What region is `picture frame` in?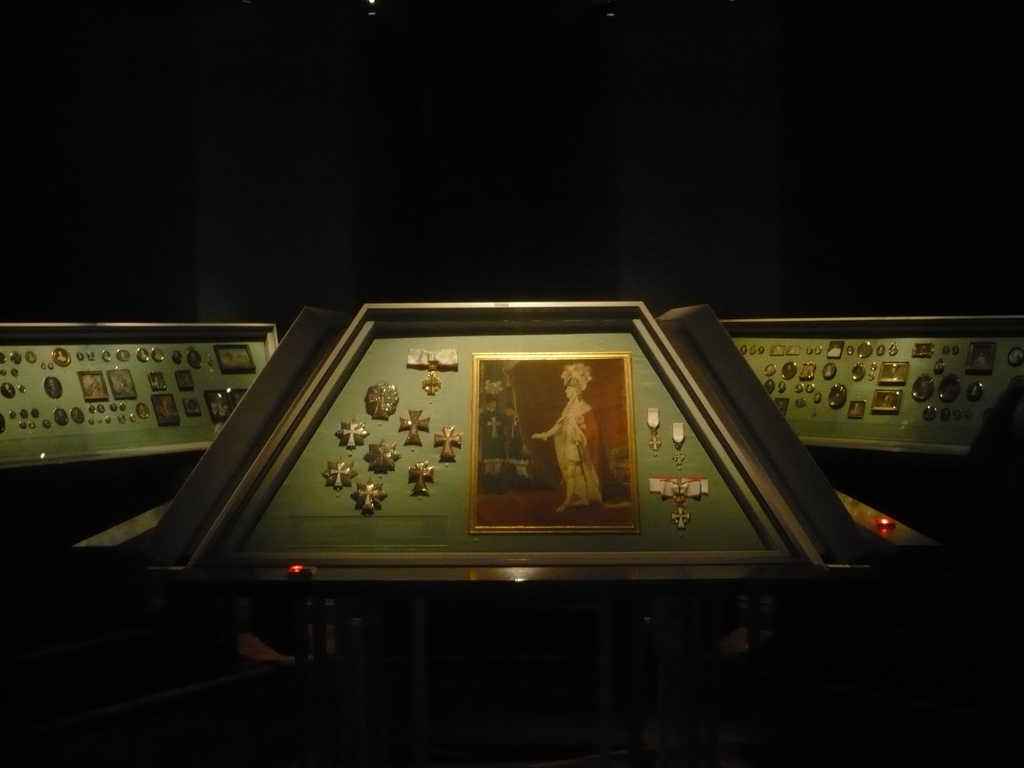
767, 345, 783, 355.
